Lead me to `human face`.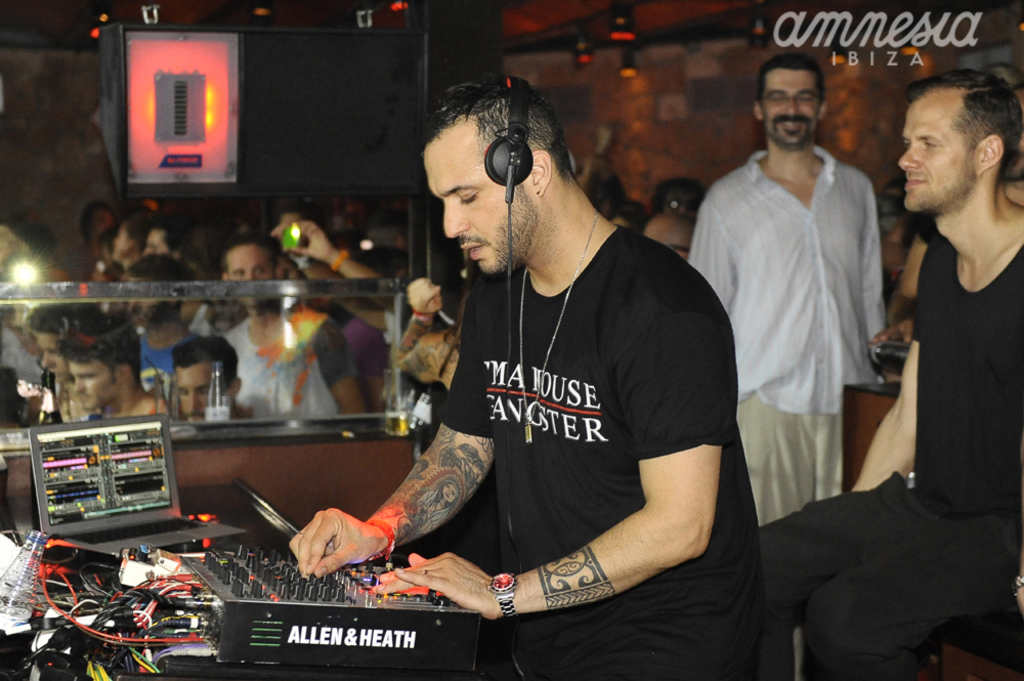
Lead to locate(423, 115, 536, 274).
